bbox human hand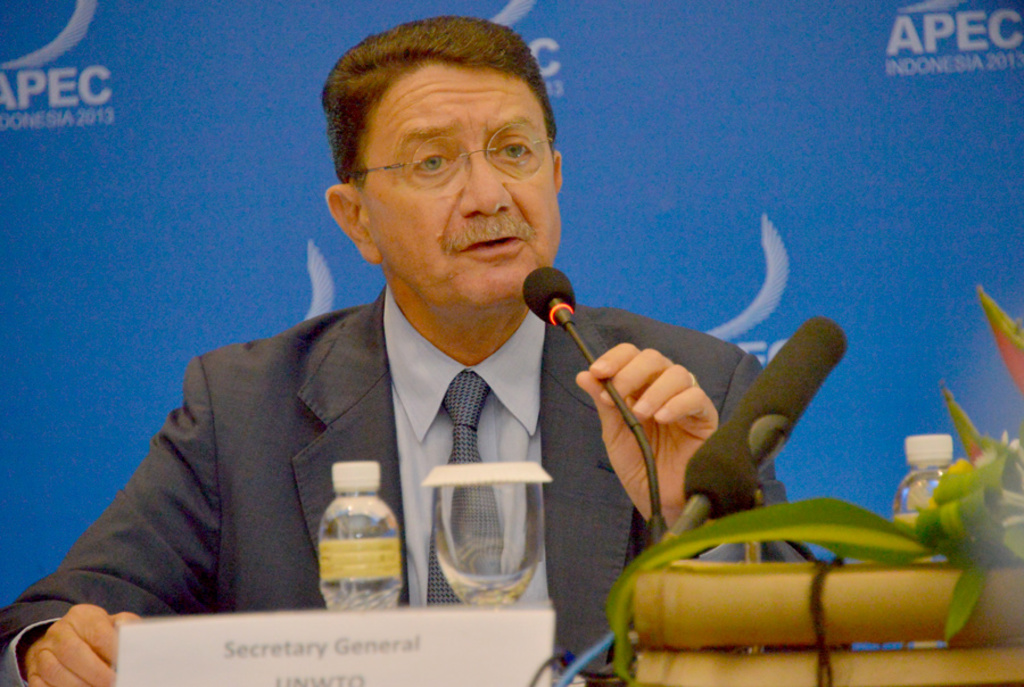
(x1=584, y1=337, x2=734, y2=481)
